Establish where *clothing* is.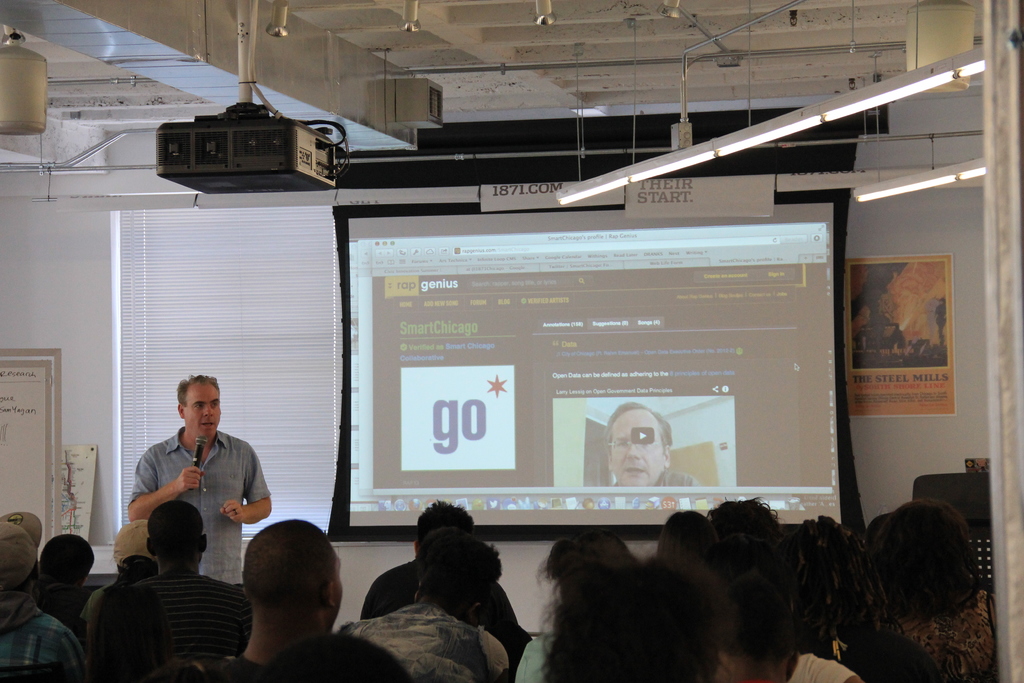
Established at [0,595,89,673].
